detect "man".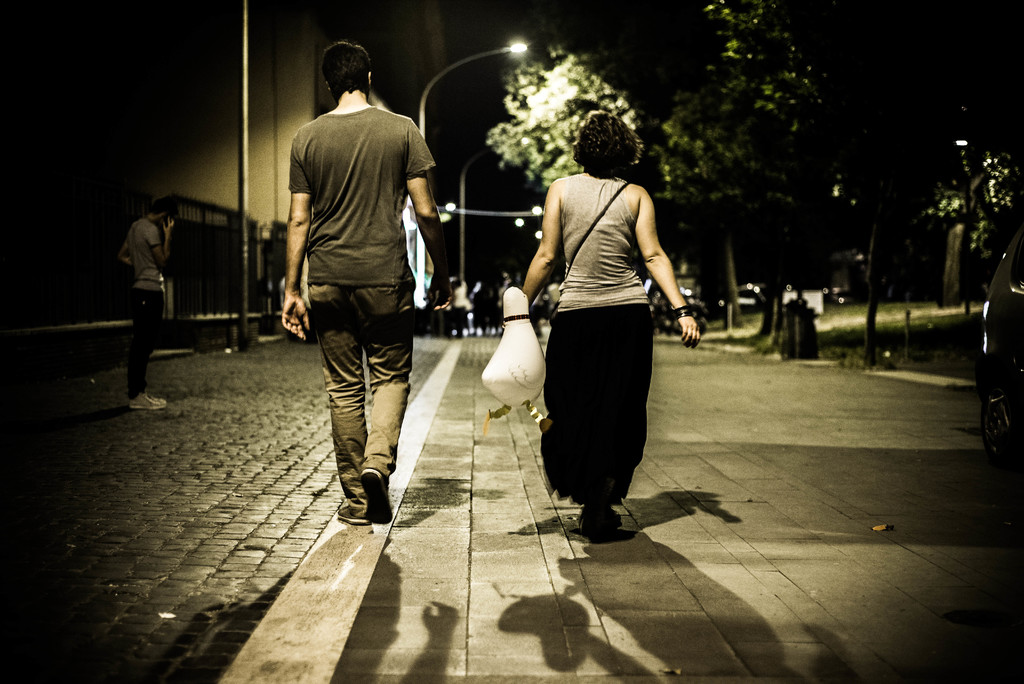
Detected at 278:27:463:520.
